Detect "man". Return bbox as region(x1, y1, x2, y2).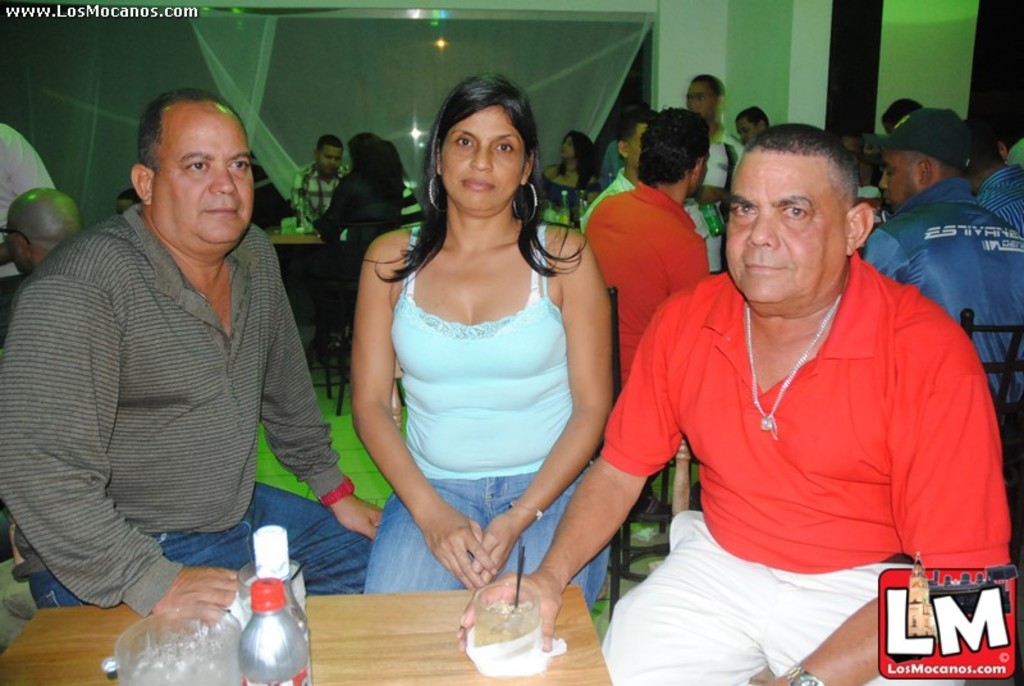
region(14, 83, 342, 635).
